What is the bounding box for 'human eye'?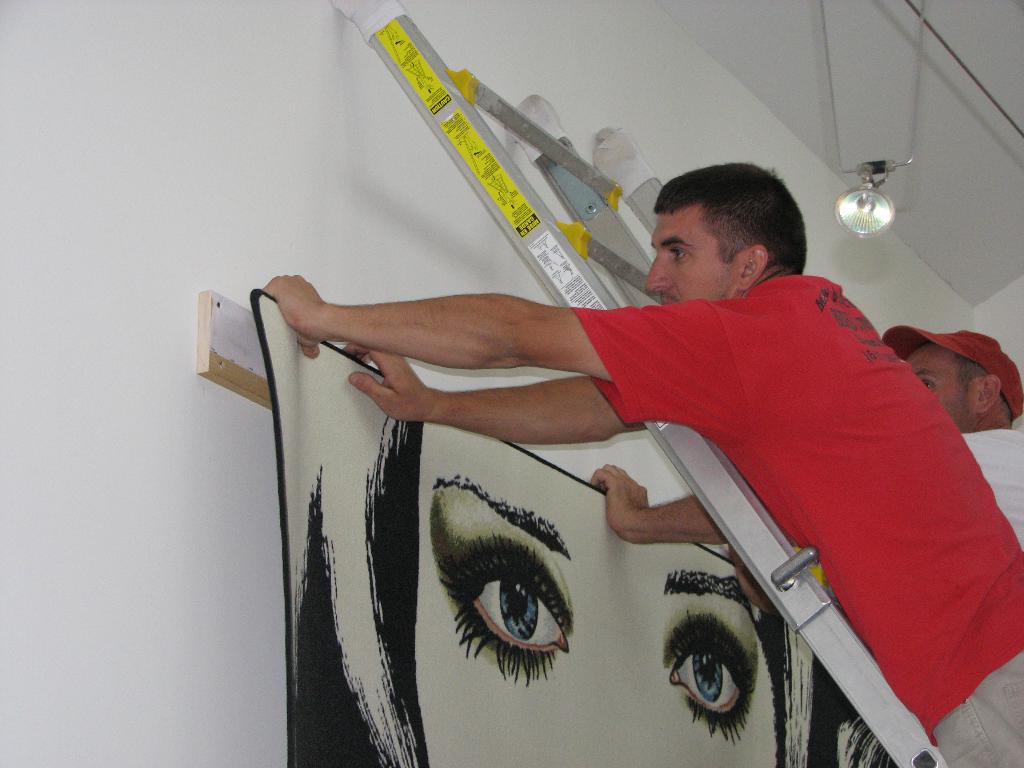
locate(433, 517, 578, 686).
